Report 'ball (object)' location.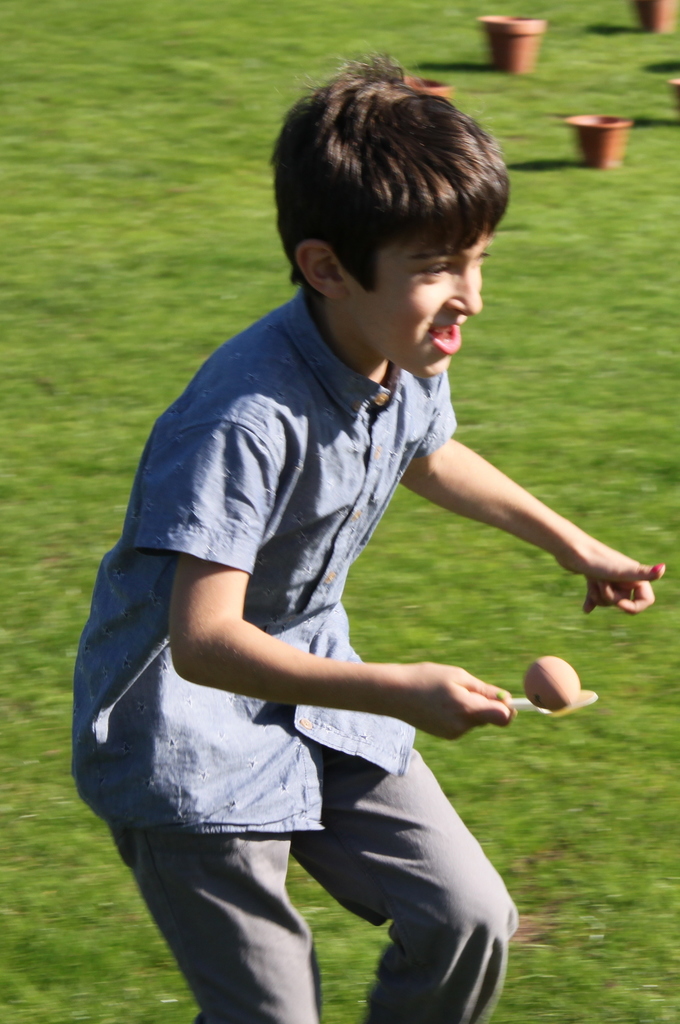
Report: (525,654,580,708).
